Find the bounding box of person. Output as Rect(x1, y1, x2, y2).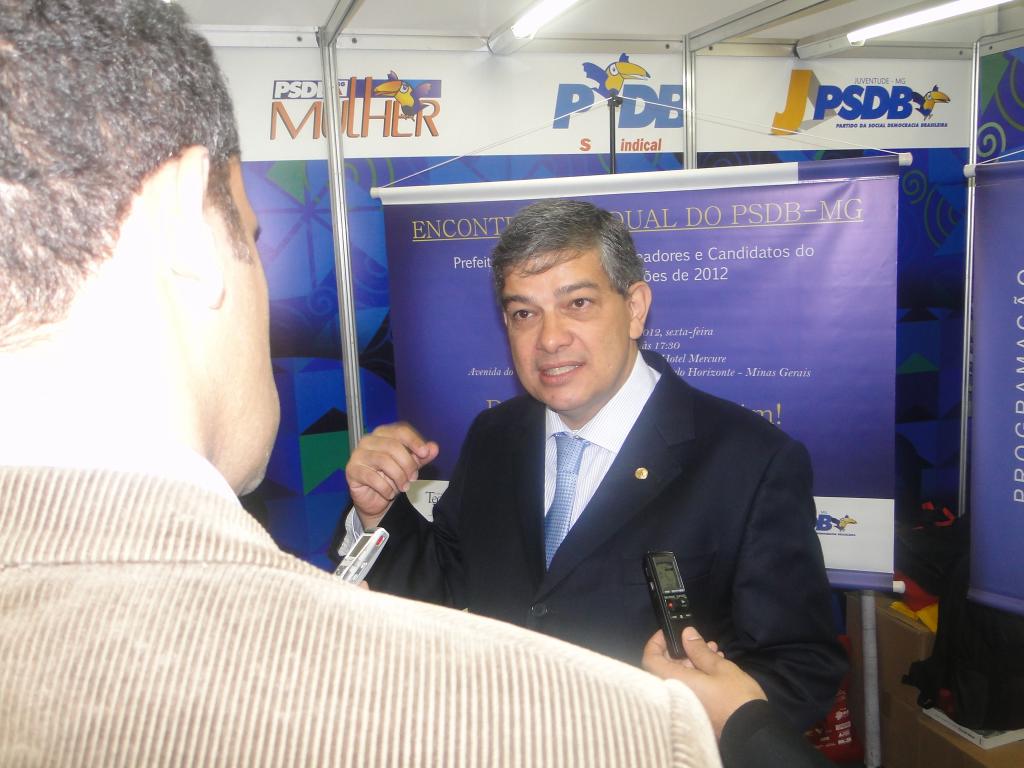
Rect(0, 0, 726, 767).
